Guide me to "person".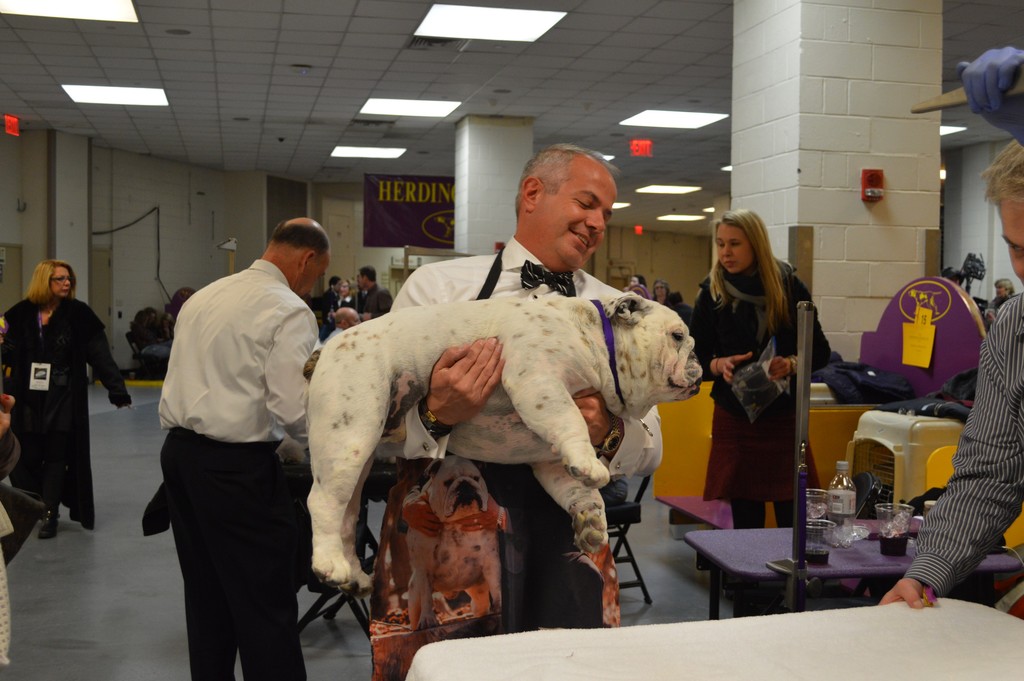
Guidance: [x1=689, y1=209, x2=831, y2=530].
